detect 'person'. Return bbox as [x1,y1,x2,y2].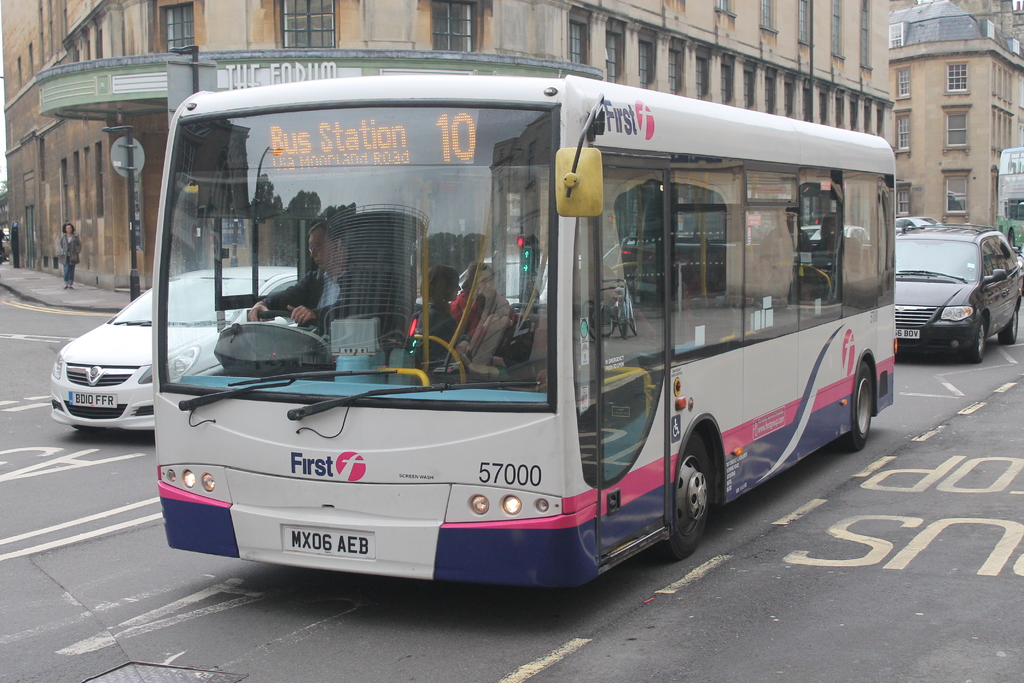
[60,222,83,286].
